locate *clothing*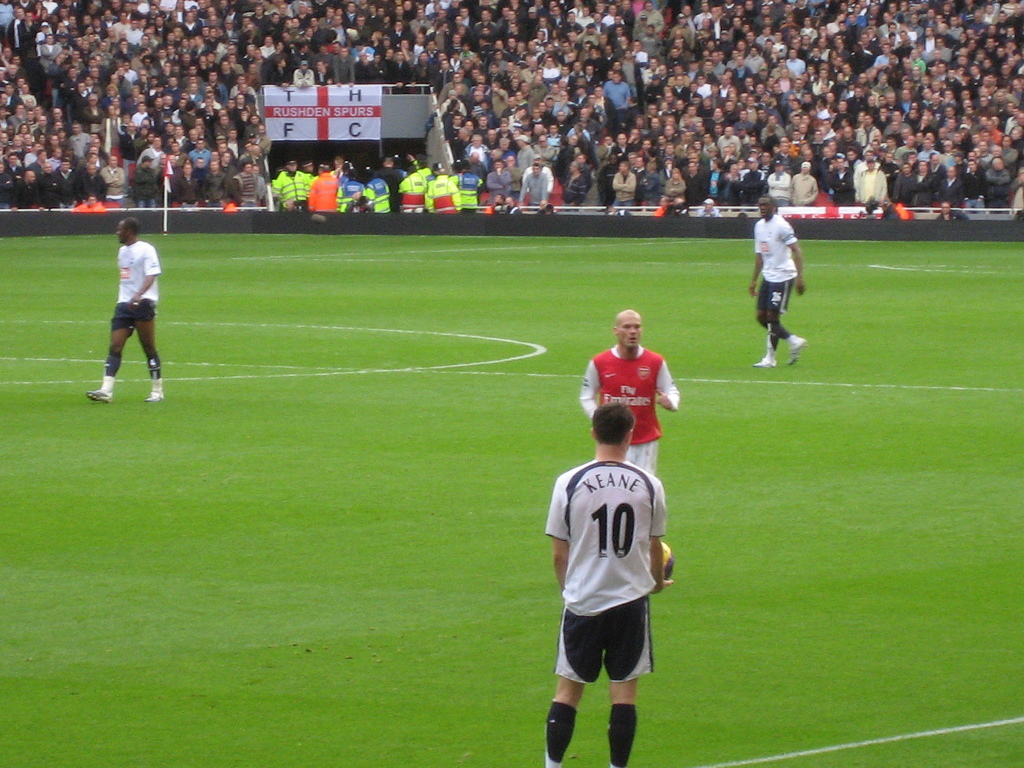
rect(593, 332, 678, 460)
